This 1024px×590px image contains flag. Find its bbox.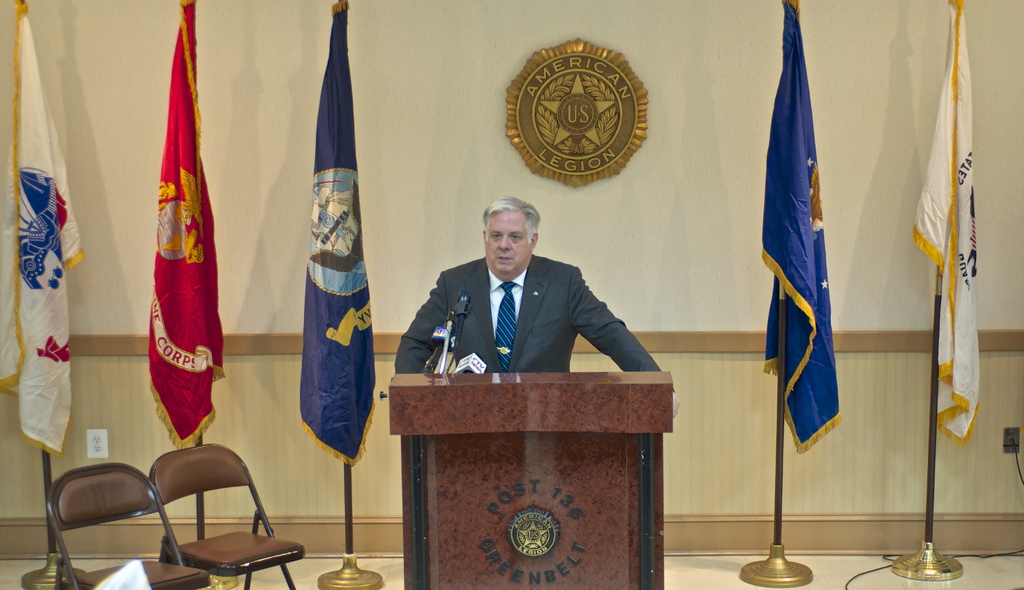
left=915, top=0, right=979, bottom=451.
